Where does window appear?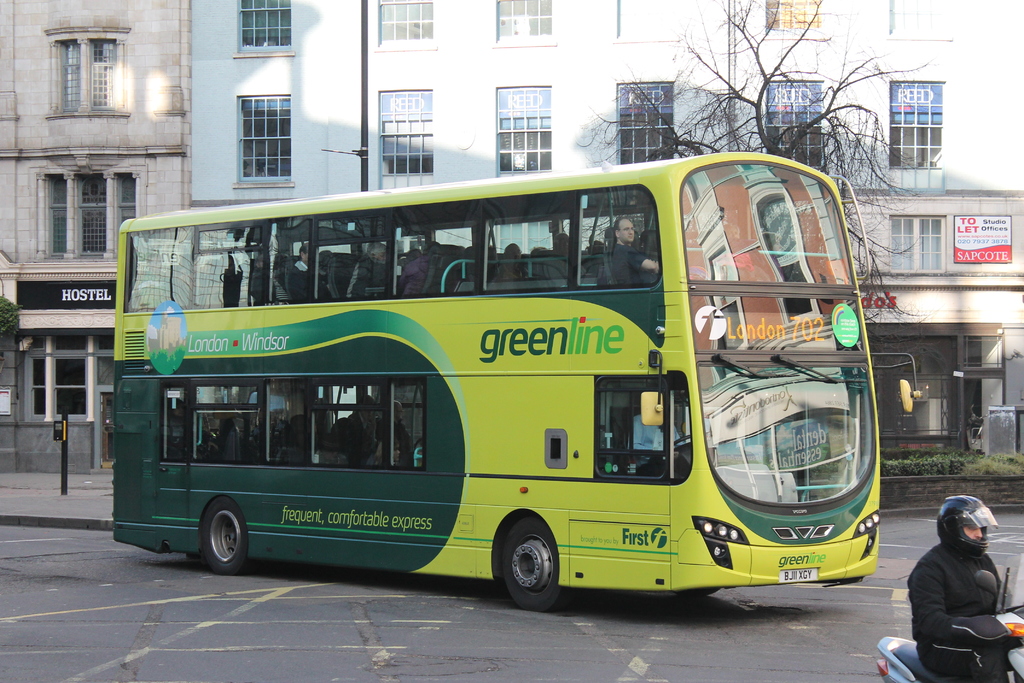
Appears at [383,89,442,176].
